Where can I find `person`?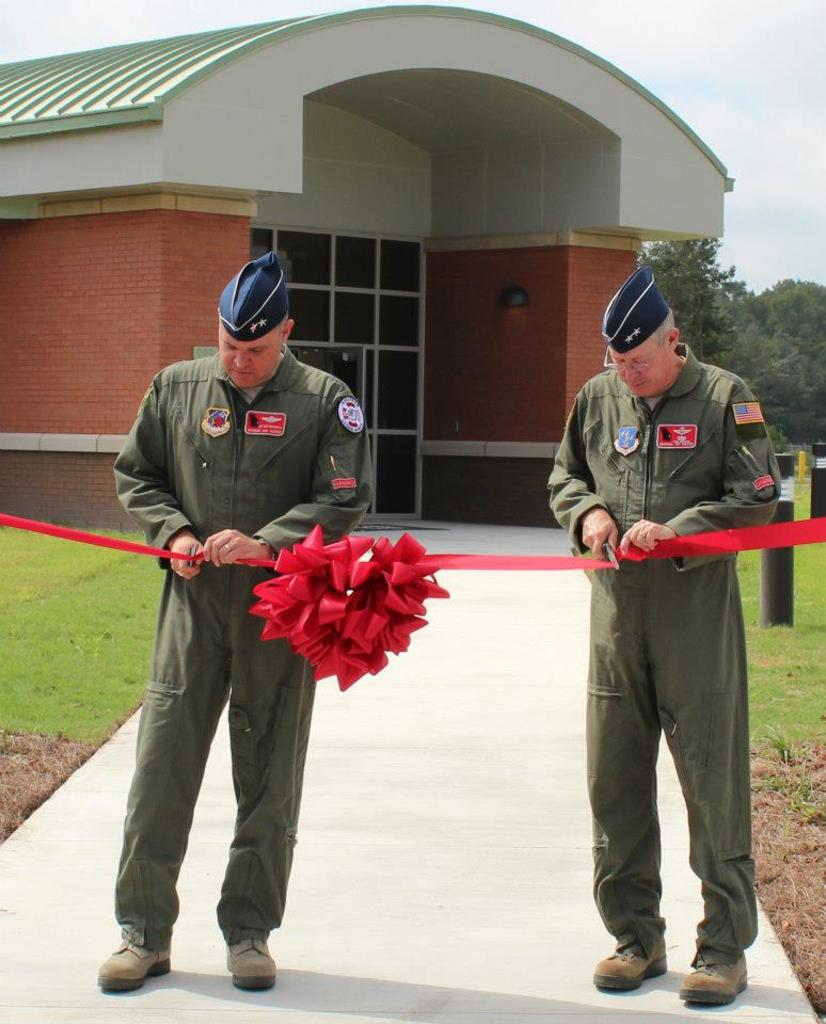
You can find it at 98,251,365,994.
